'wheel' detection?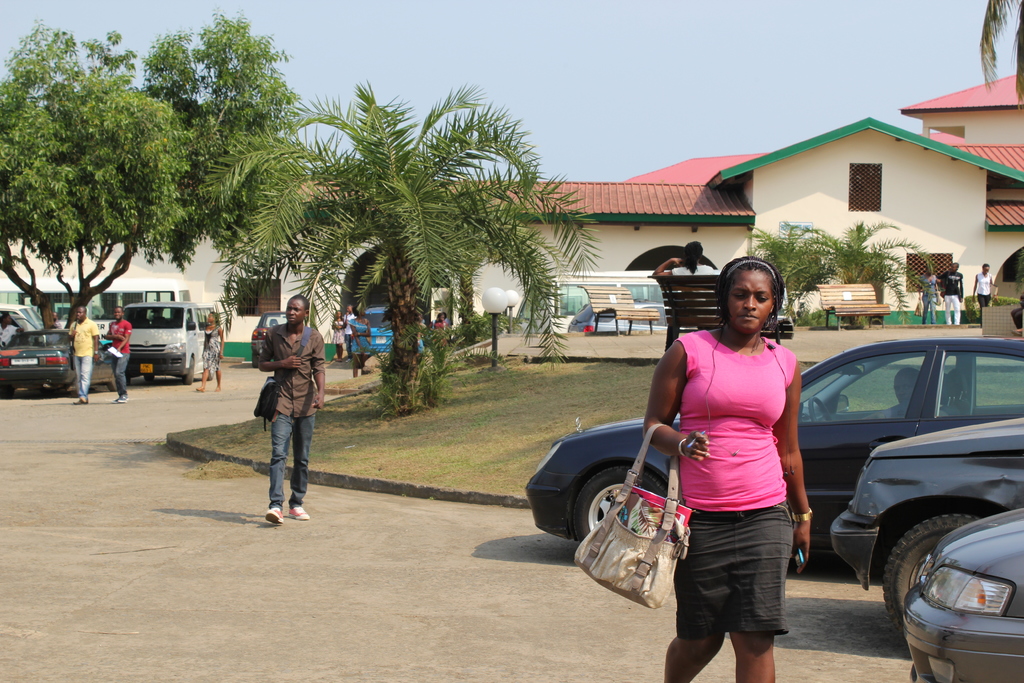
x1=180, y1=353, x2=200, y2=386
